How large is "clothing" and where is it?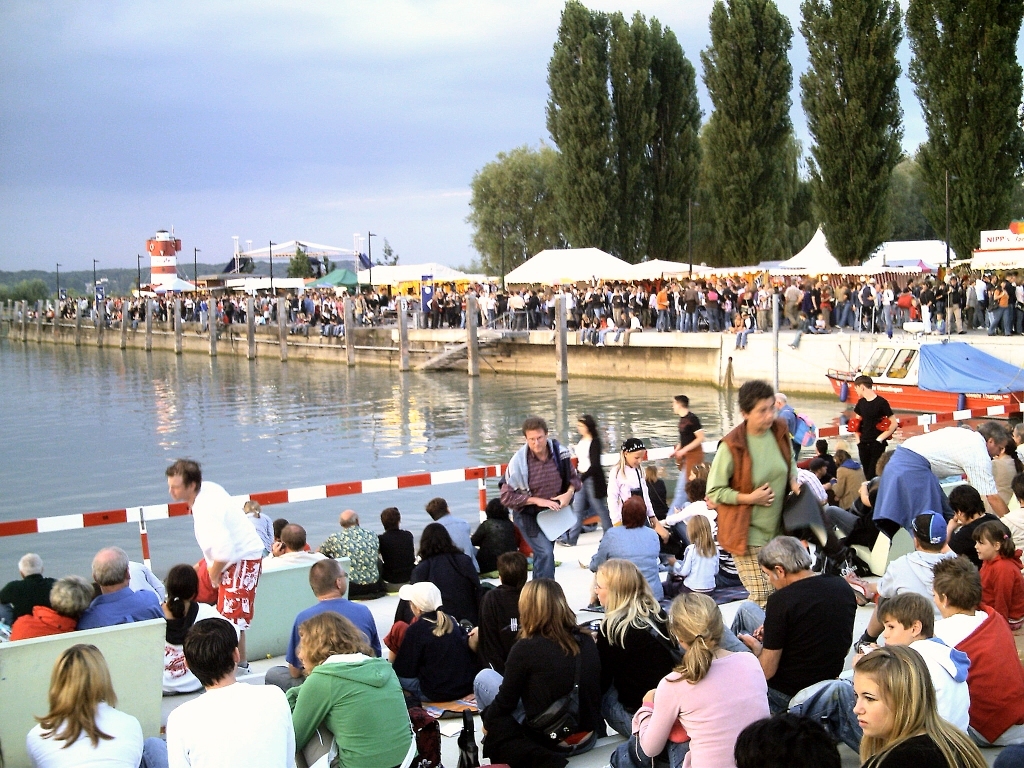
Bounding box: x1=597, y1=613, x2=677, y2=730.
